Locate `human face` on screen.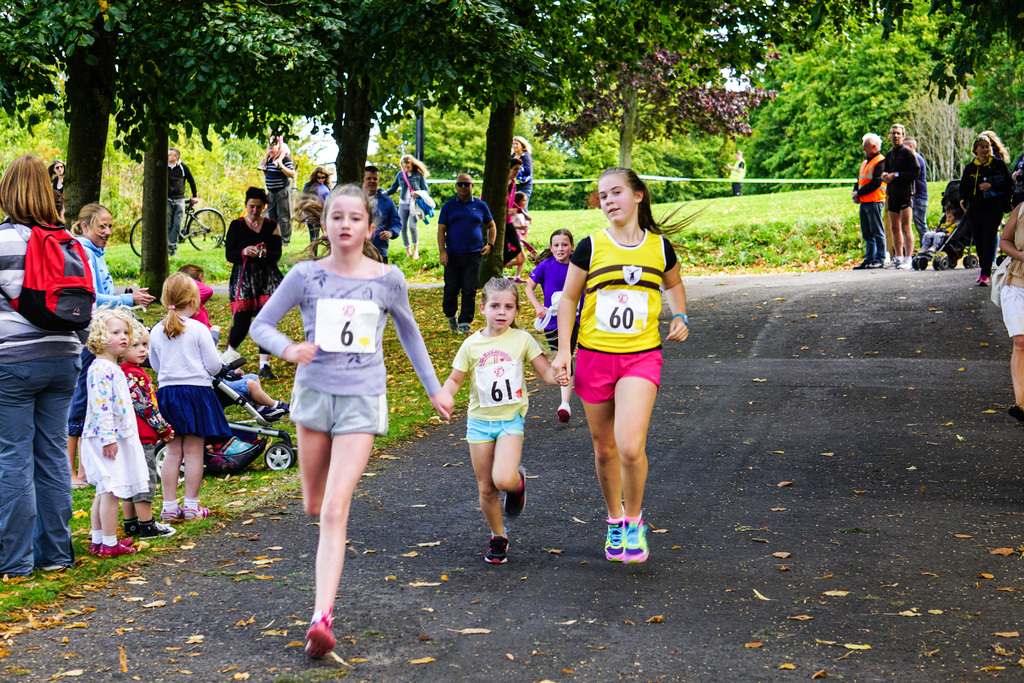
On screen at Rect(315, 172, 326, 183).
